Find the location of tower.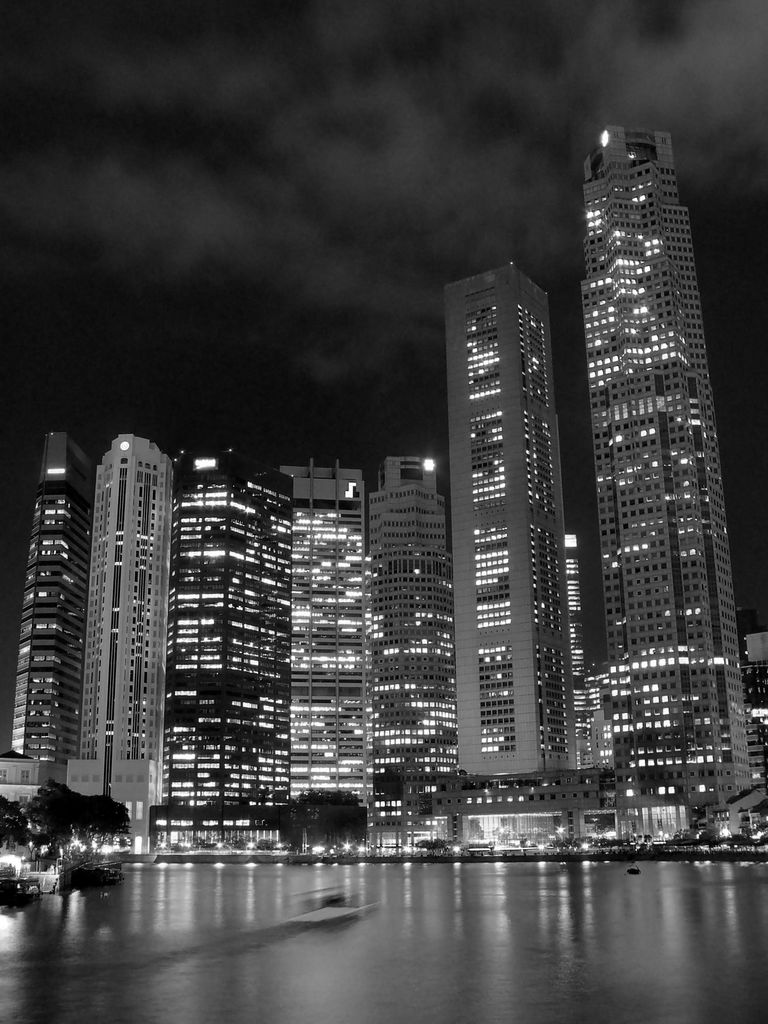
Location: <bbox>0, 419, 91, 829</bbox>.
